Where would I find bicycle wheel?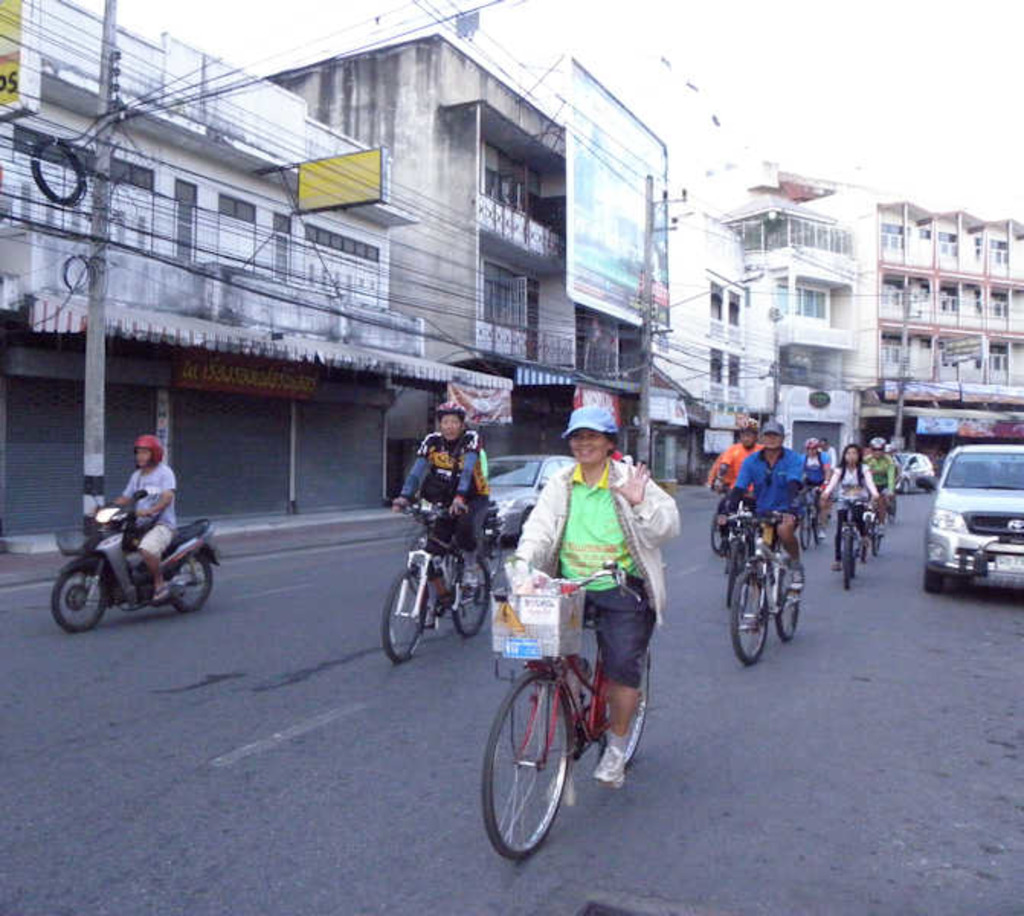
At pyautogui.locateOnScreen(852, 533, 870, 571).
